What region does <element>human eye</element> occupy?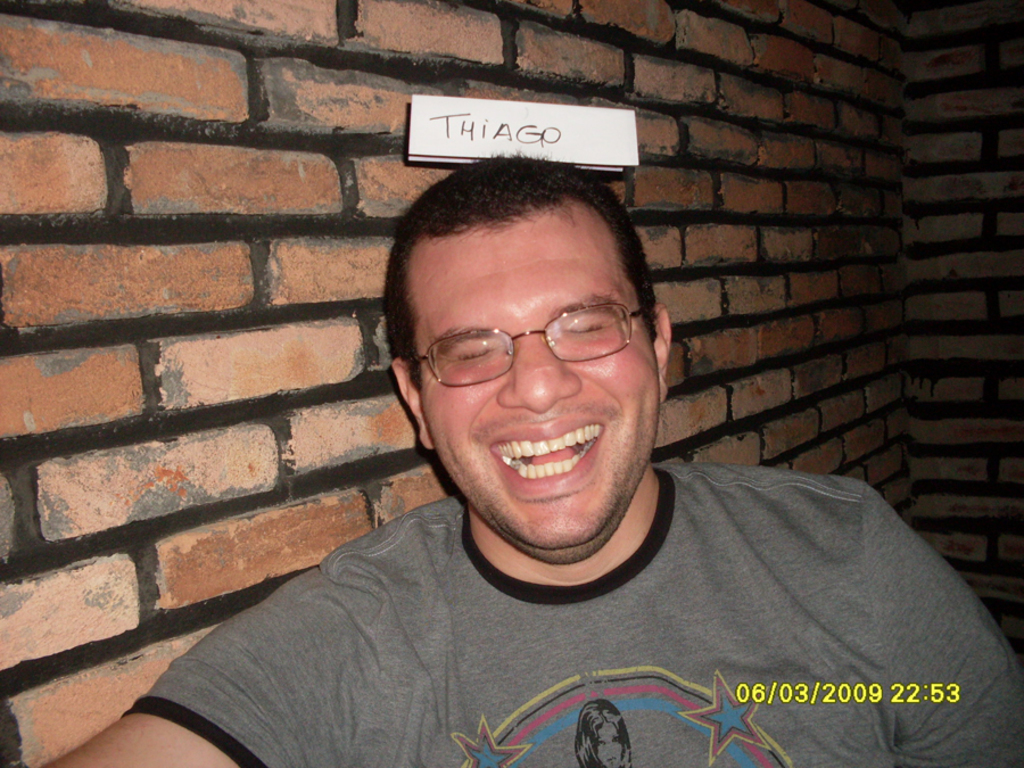
(612, 735, 622, 744).
